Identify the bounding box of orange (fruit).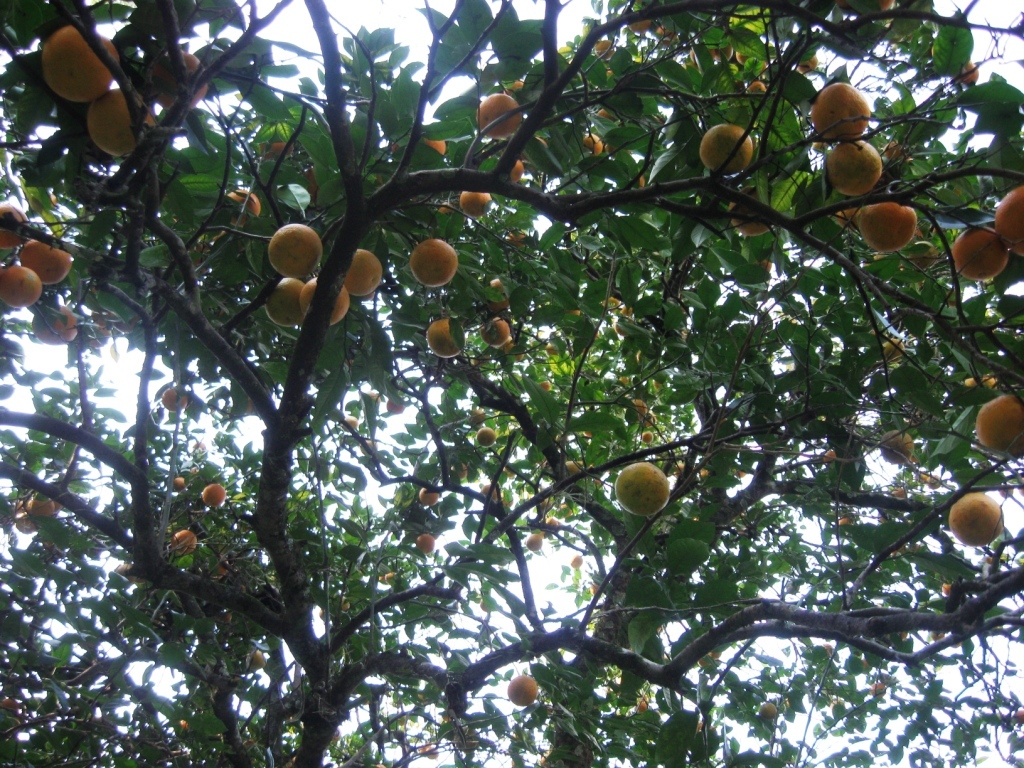
box(996, 183, 1023, 237).
